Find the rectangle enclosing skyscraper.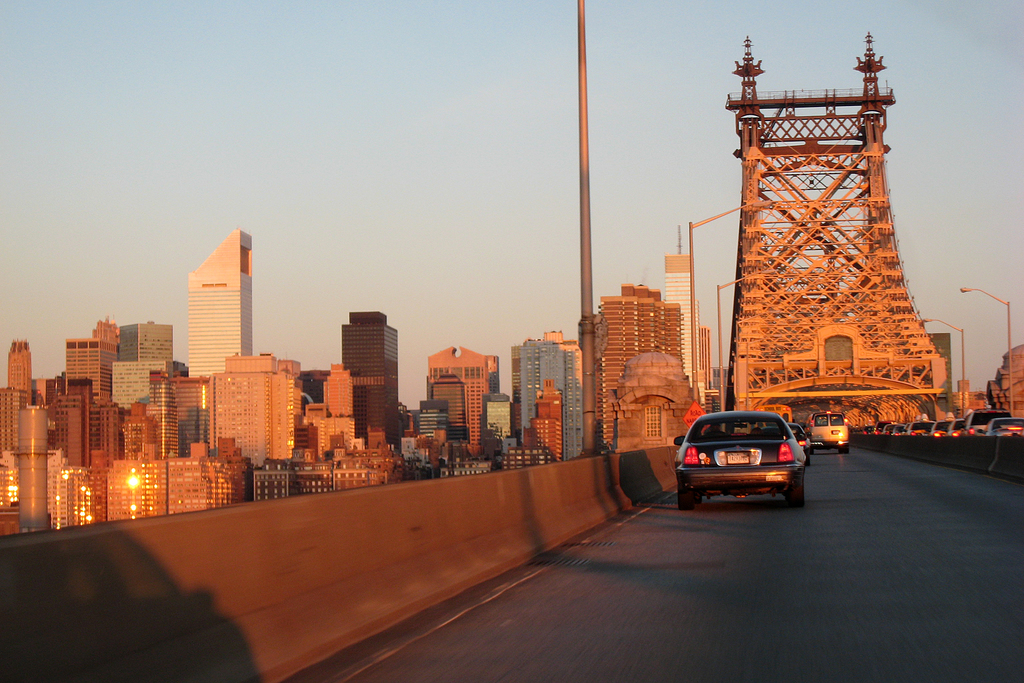
<bbox>157, 361, 214, 450</bbox>.
